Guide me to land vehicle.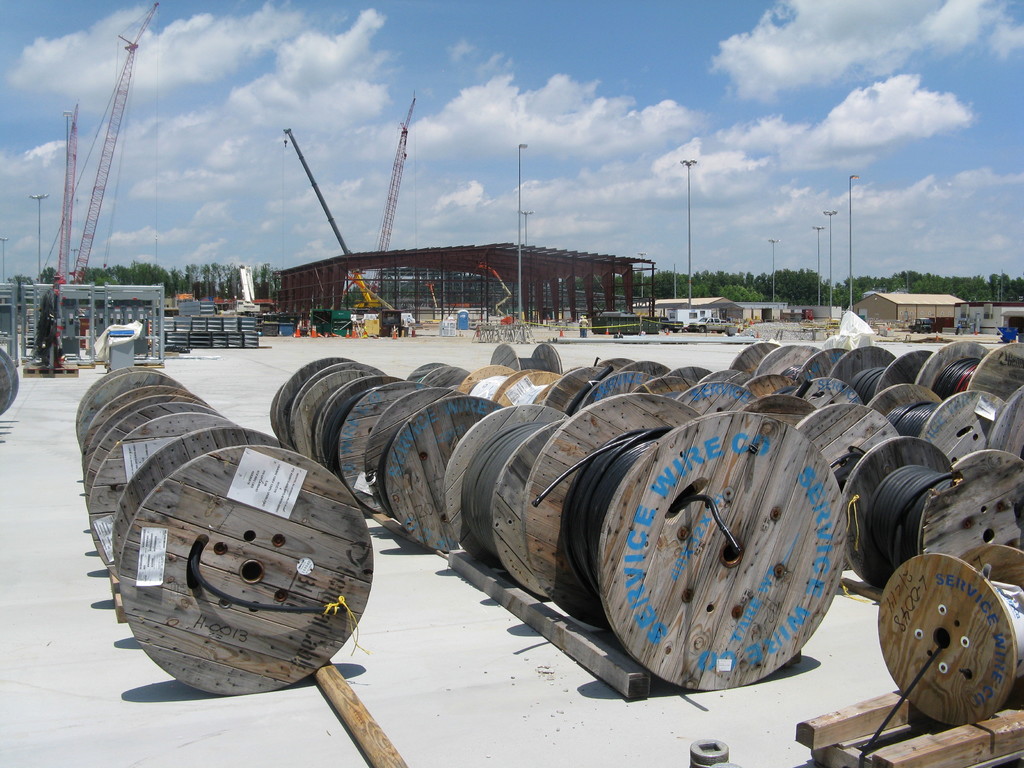
Guidance: [left=909, top=315, right=932, bottom=333].
